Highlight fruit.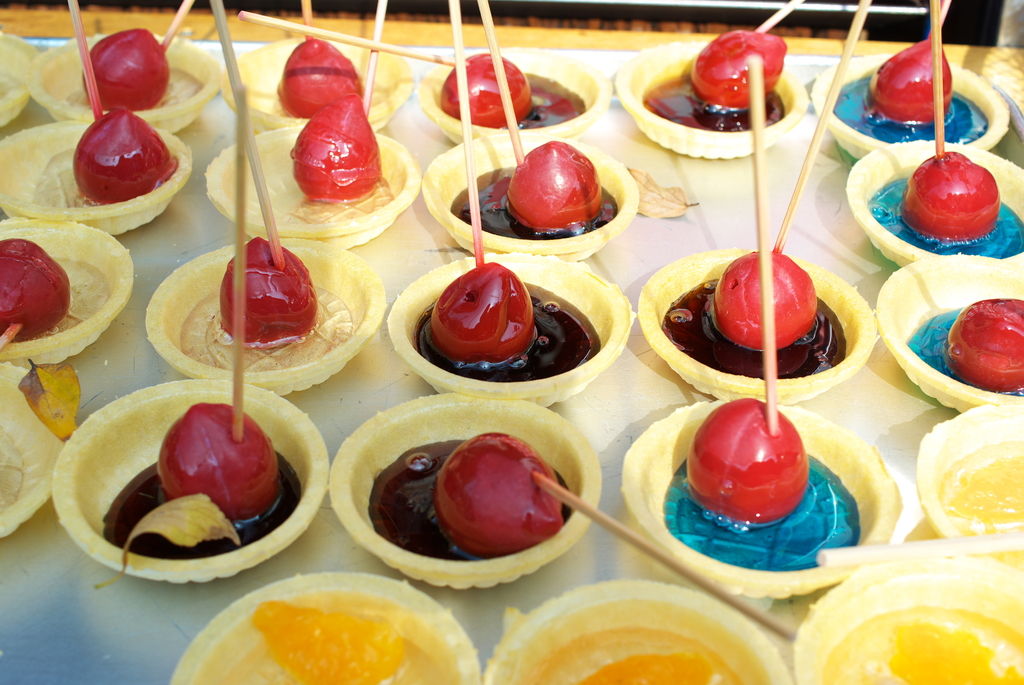
Highlighted region: <bbox>690, 28, 790, 112</bbox>.
